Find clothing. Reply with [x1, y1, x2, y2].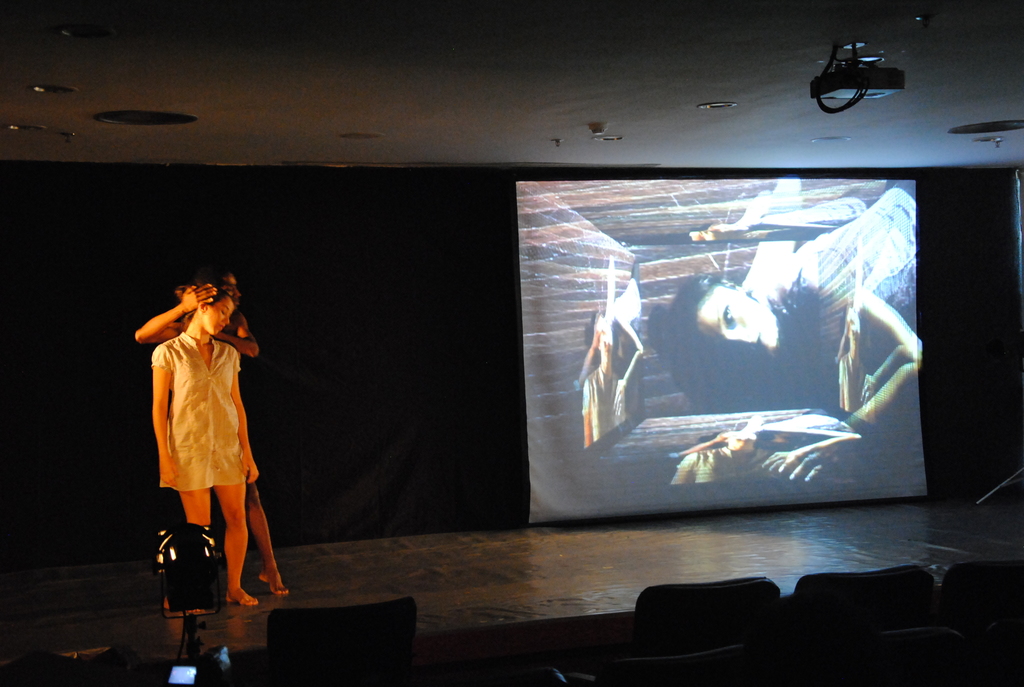
[580, 366, 620, 443].
